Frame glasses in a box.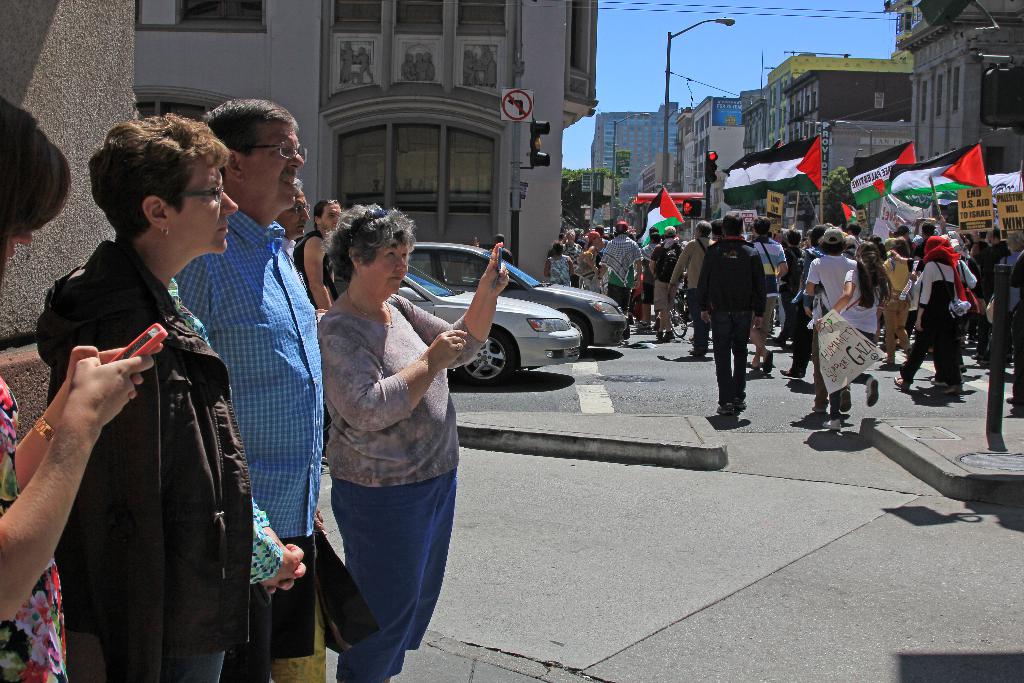
[294,201,312,215].
